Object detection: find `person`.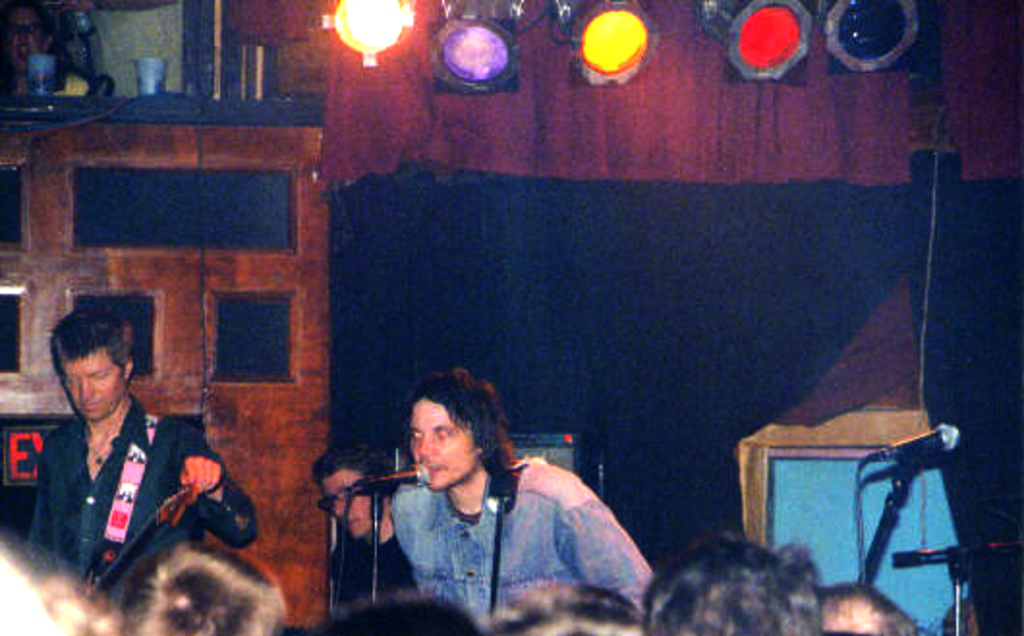
x1=497 y1=582 x2=661 y2=634.
